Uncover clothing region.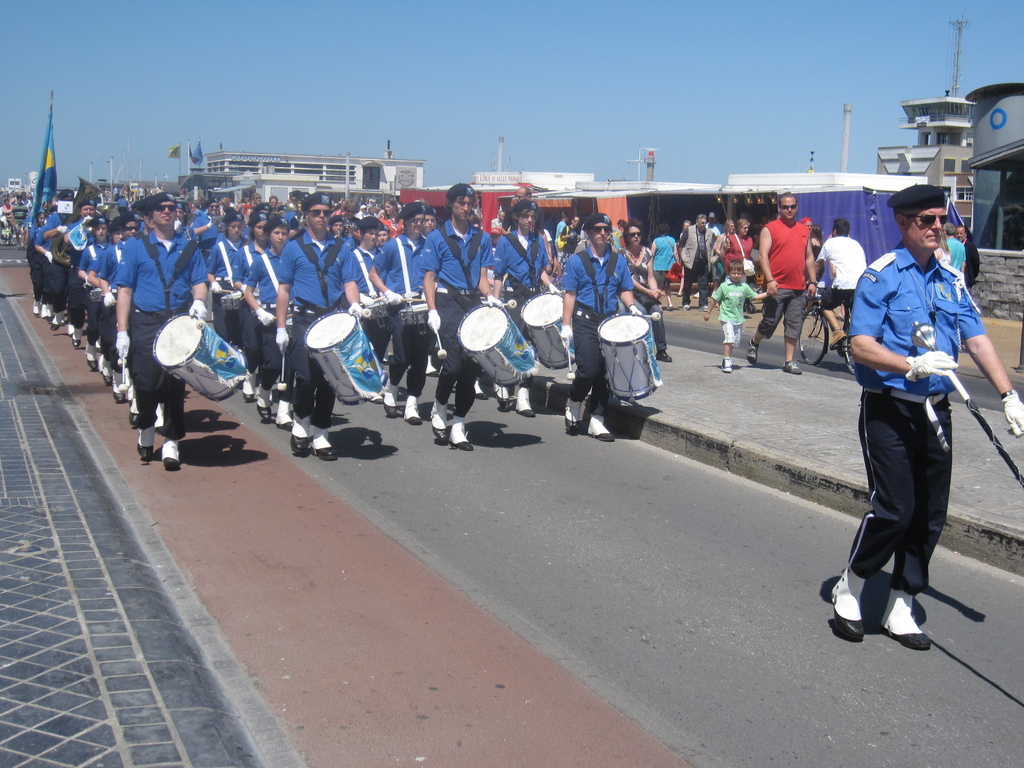
Uncovered: [756,216,812,344].
